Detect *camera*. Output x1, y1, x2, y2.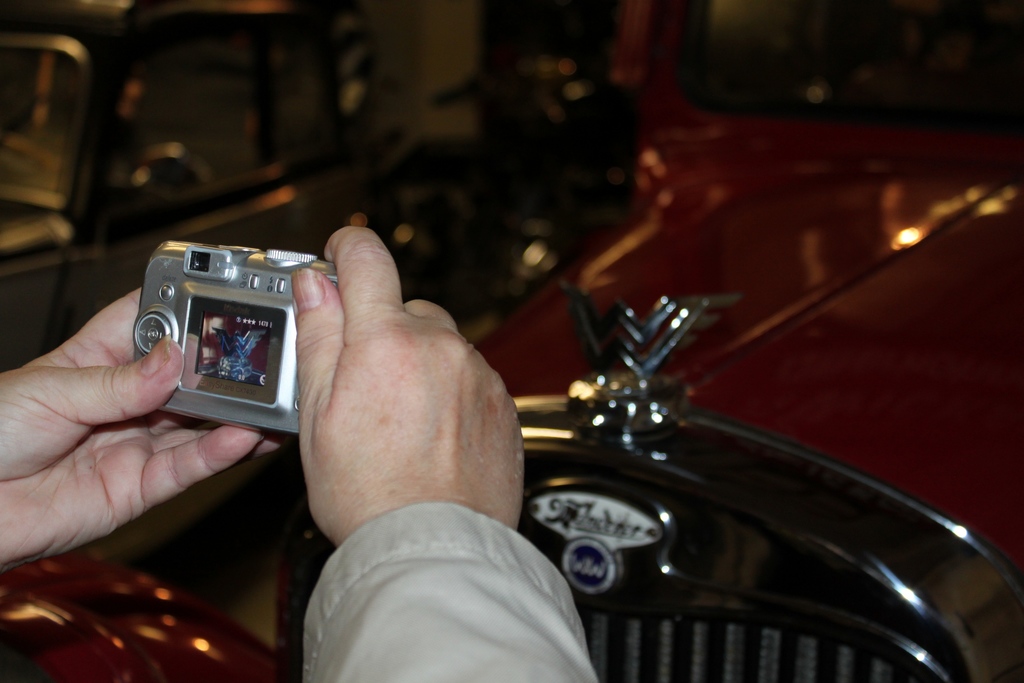
118, 242, 346, 449.
